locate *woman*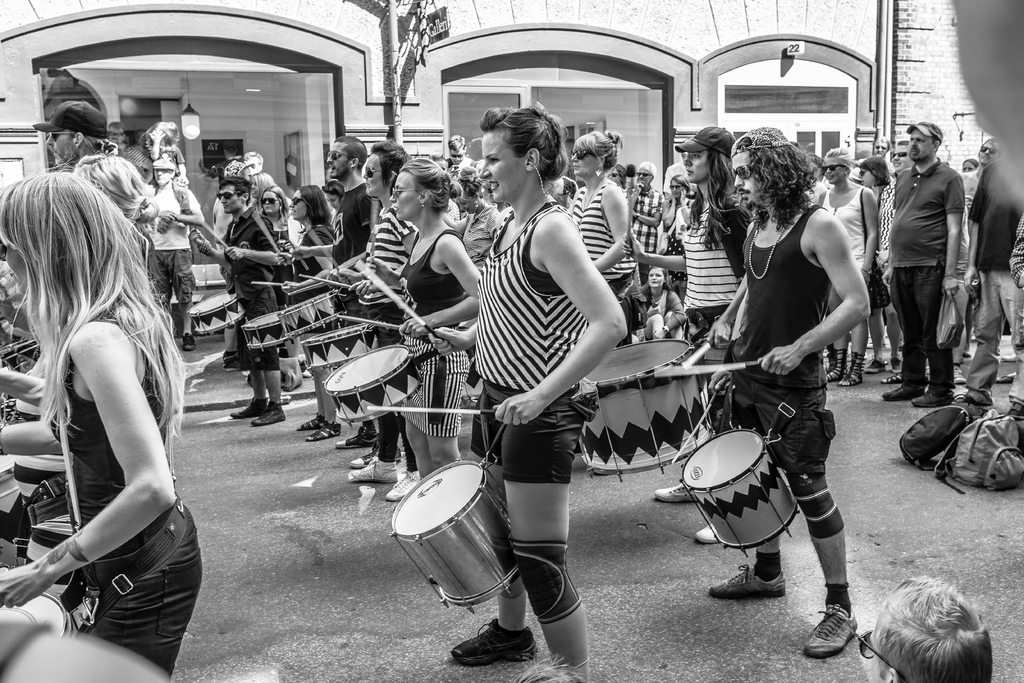
Rect(0, 154, 161, 598)
